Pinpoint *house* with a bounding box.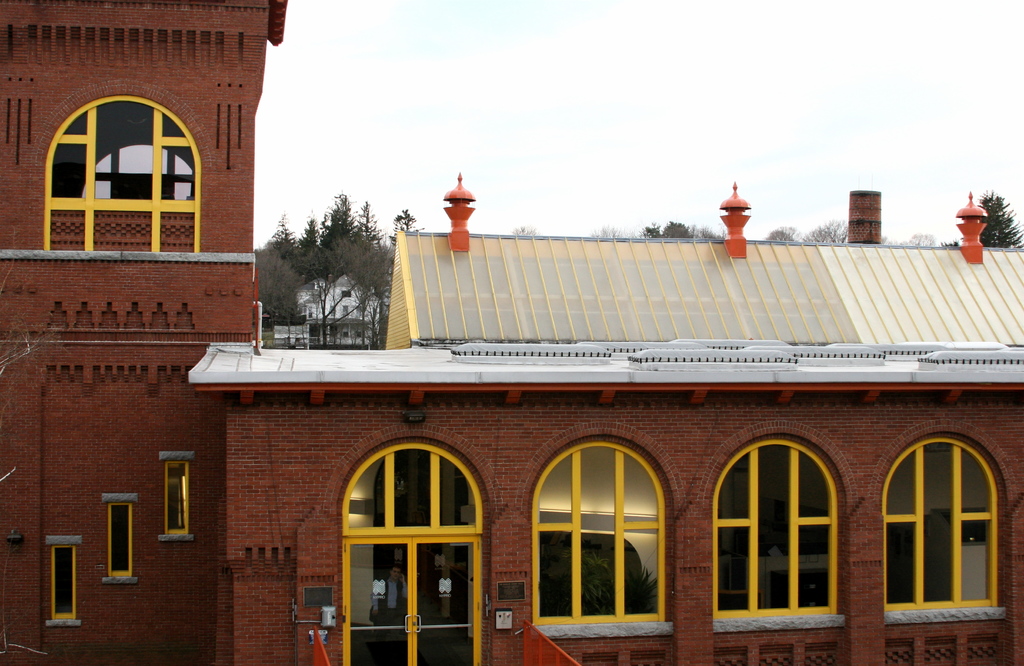
region(1, 0, 1023, 665).
